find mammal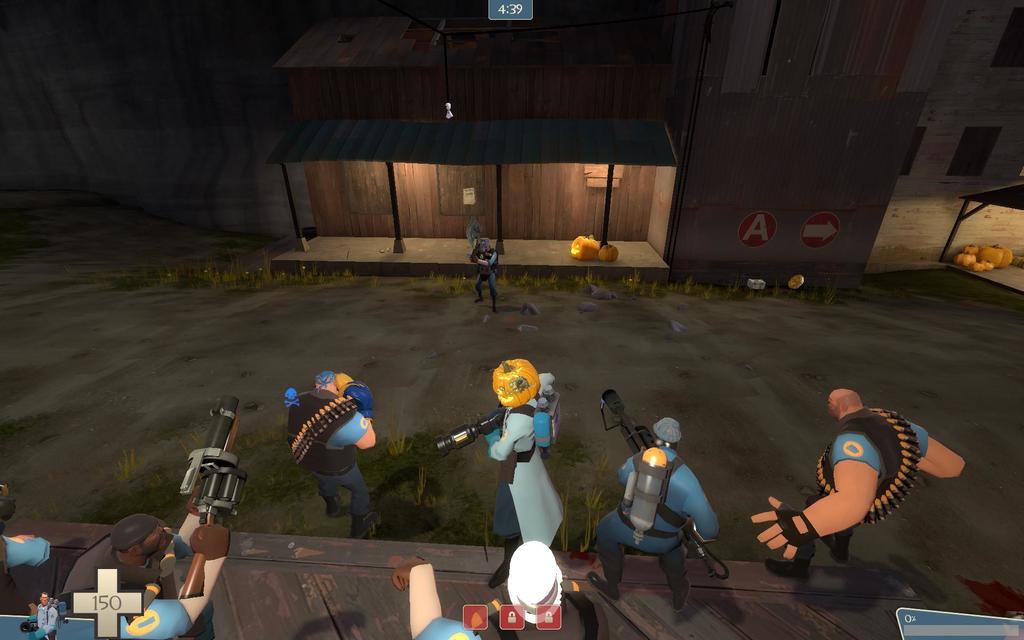
[273, 372, 373, 526]
